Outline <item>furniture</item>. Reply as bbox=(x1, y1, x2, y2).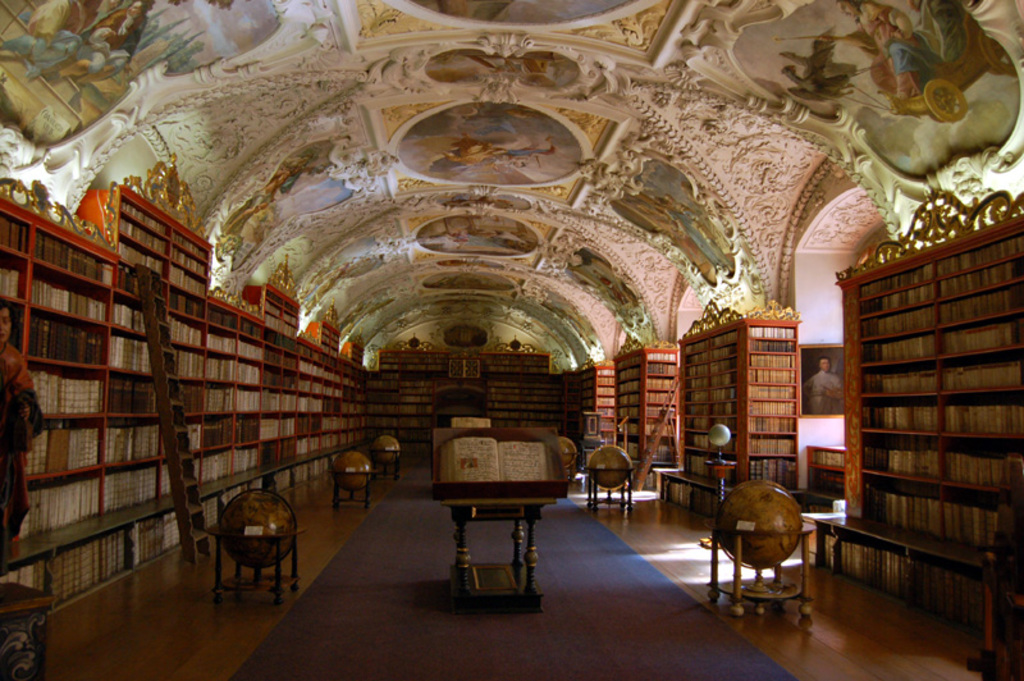
bbox=(434, 495, 558, 613).
